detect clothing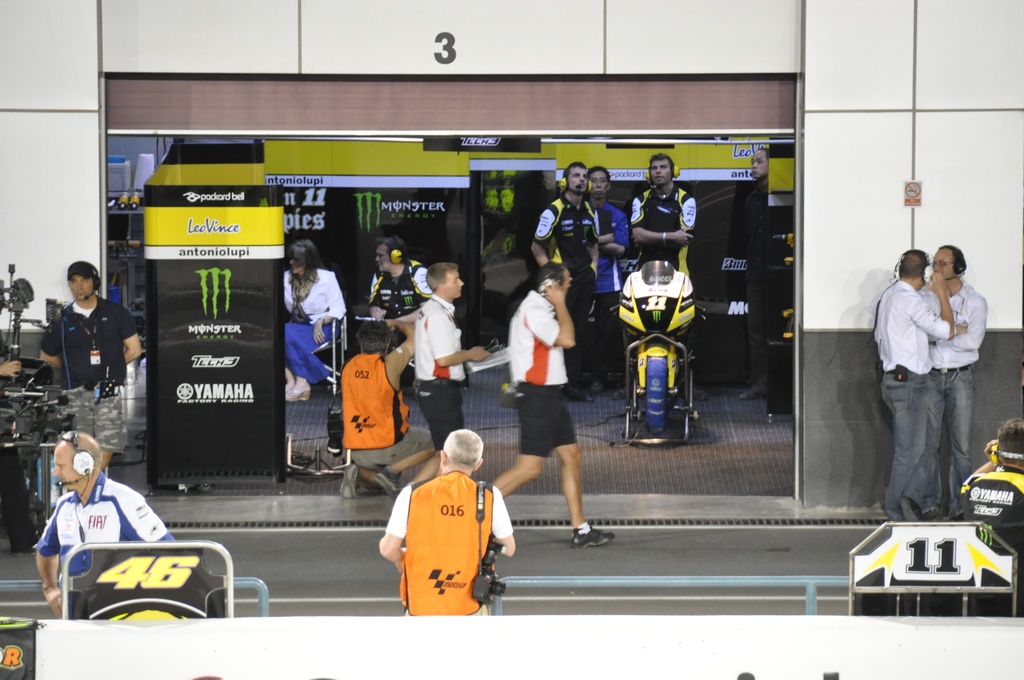
[left=38, top=471, right=186, bottom=617]
